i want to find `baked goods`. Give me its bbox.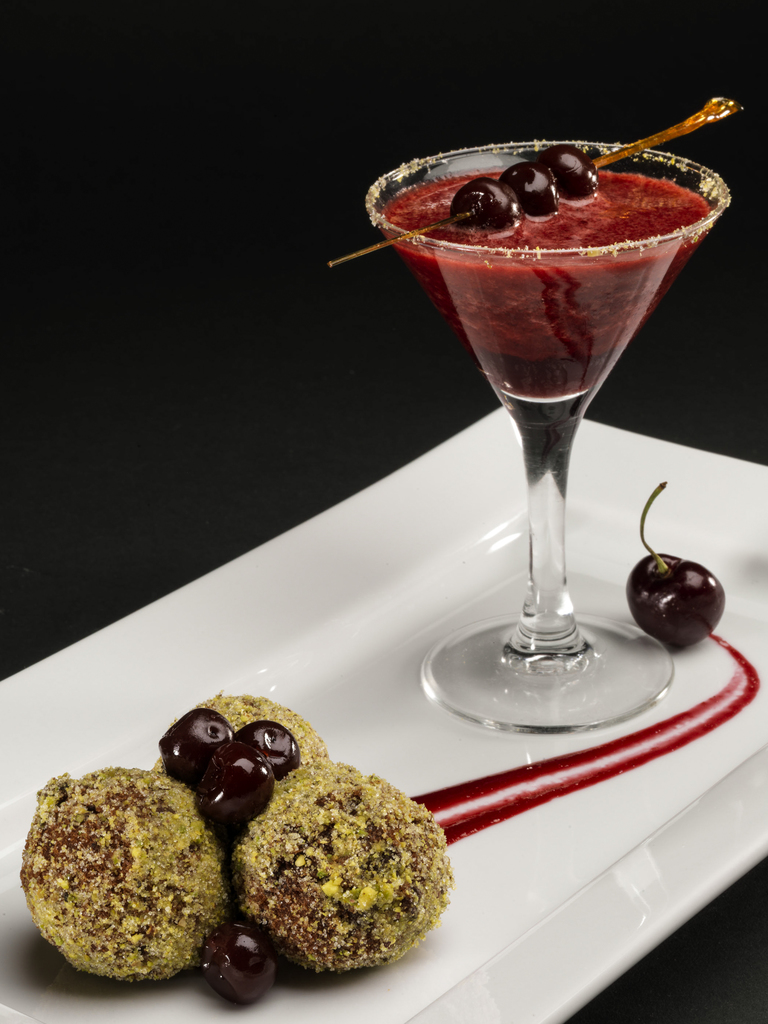
select_region(15, 771, 219, 982).
